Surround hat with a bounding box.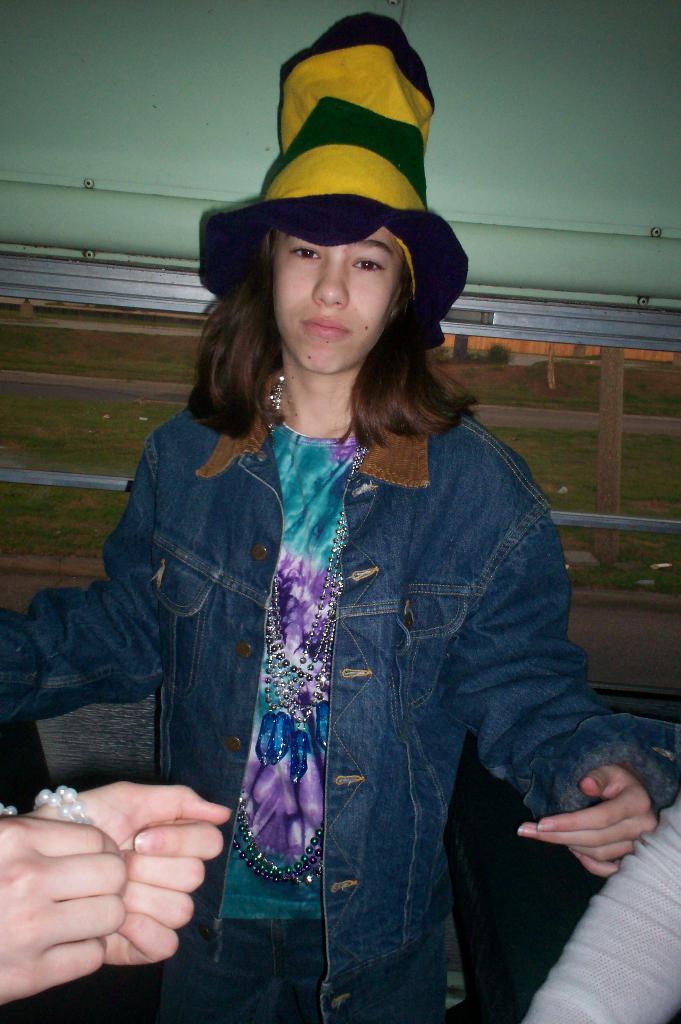
198 4 469 349.
